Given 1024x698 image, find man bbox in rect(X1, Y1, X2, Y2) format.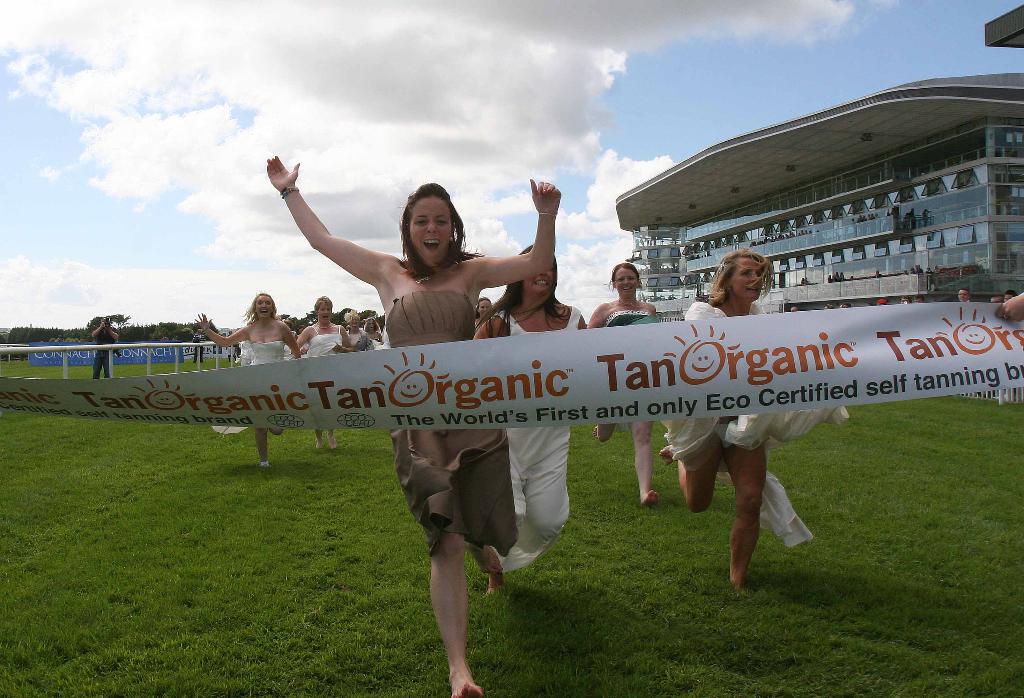
rect(90, 316, 120, 384).
